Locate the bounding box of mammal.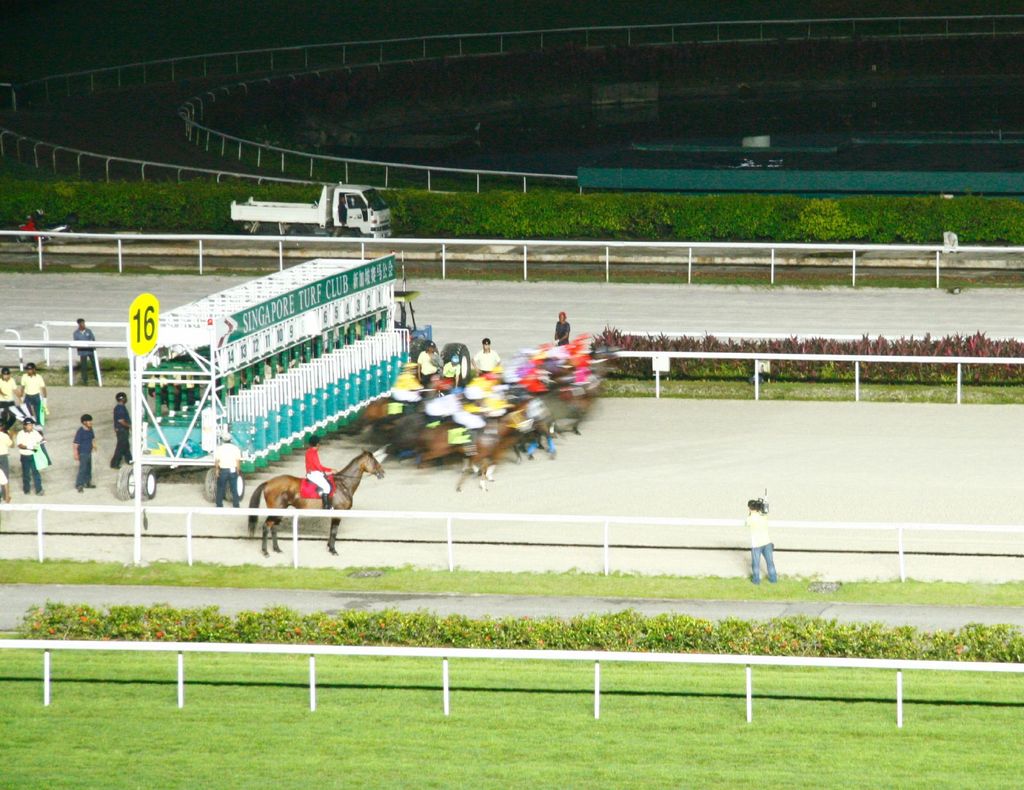
Bounding box: (left=1, top=363, right=20, bottom=418).
